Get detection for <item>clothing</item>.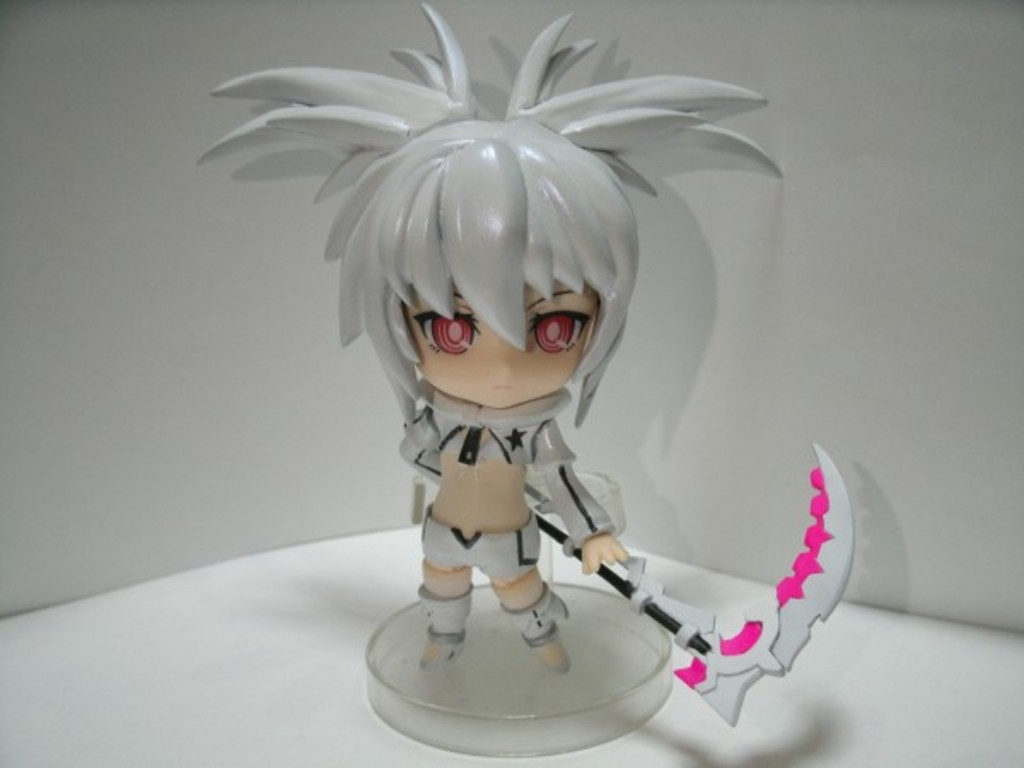
Detection: {"left": 428, "top": 584, "right": 469, "bottom": 635}.
